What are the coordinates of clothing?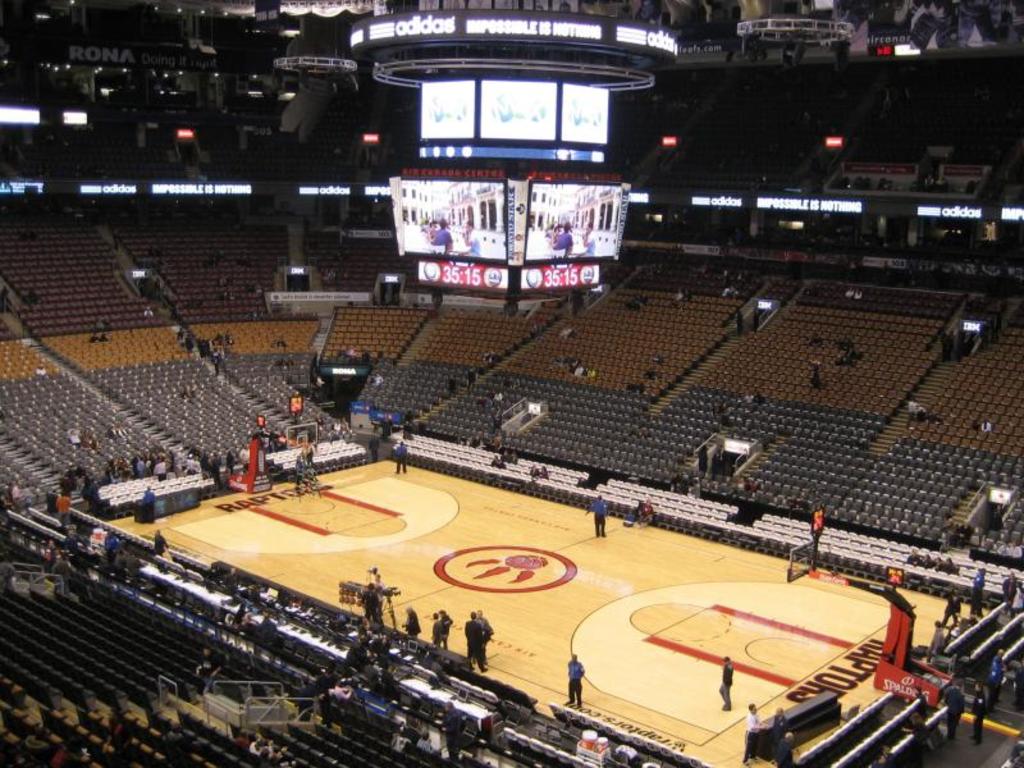
(410, 608, 421, 640).
